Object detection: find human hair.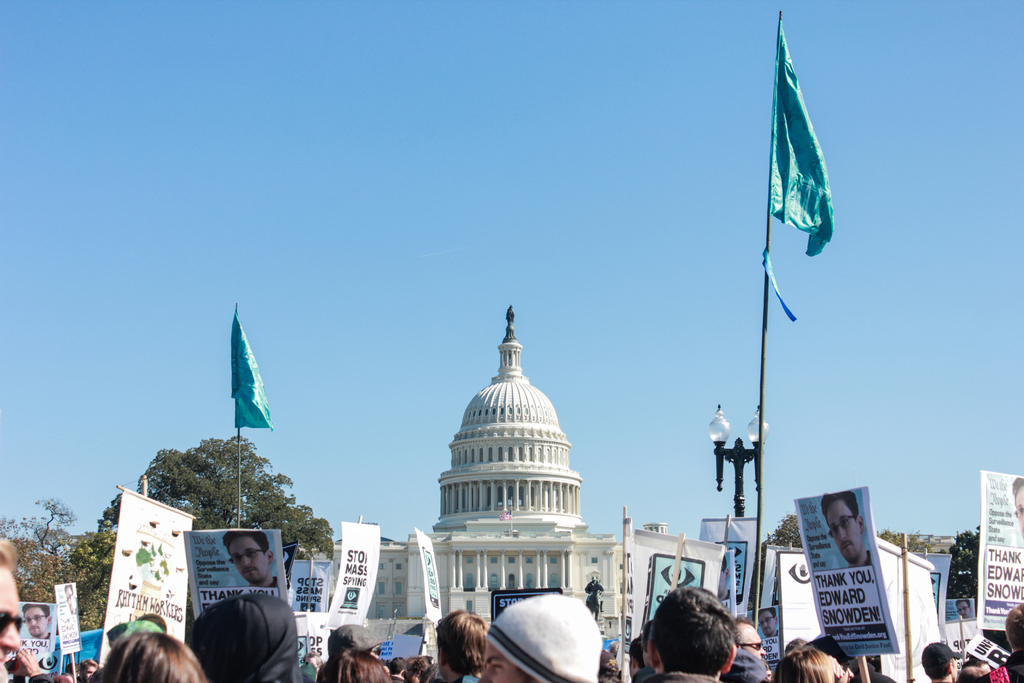
l=754, t=607, r=775, b=620.
